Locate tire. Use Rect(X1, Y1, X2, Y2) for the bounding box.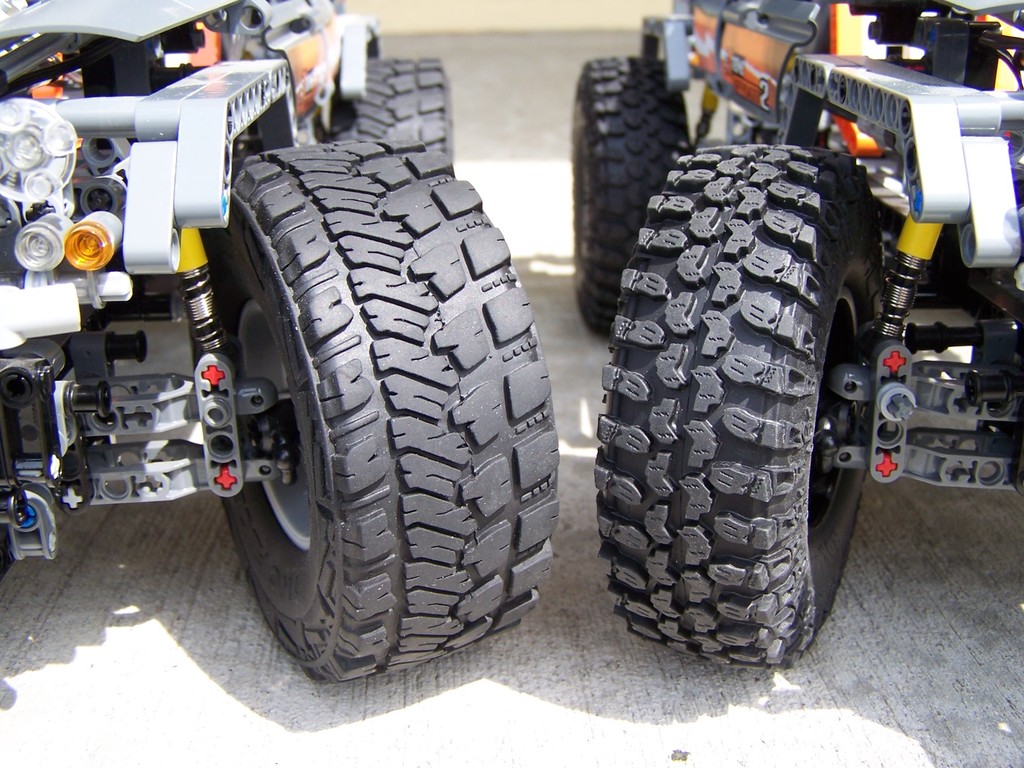
Rect(202, 135, 557, 691).
